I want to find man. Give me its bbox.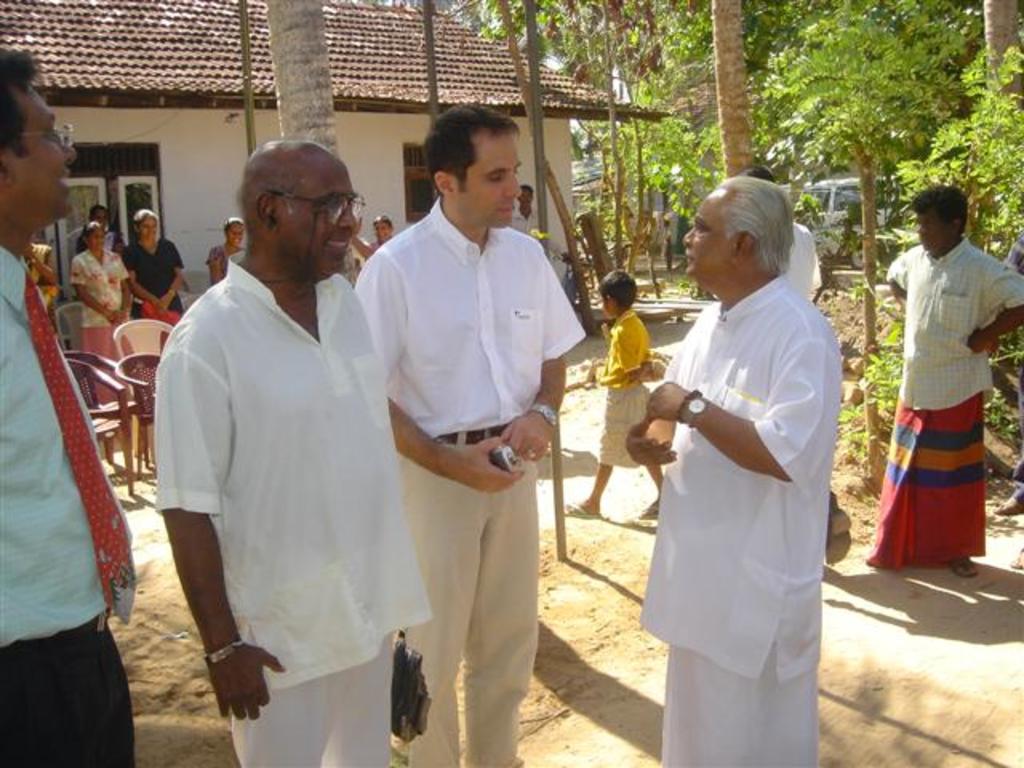
(x1=864, y1=176, x2=1022, y2=592).
